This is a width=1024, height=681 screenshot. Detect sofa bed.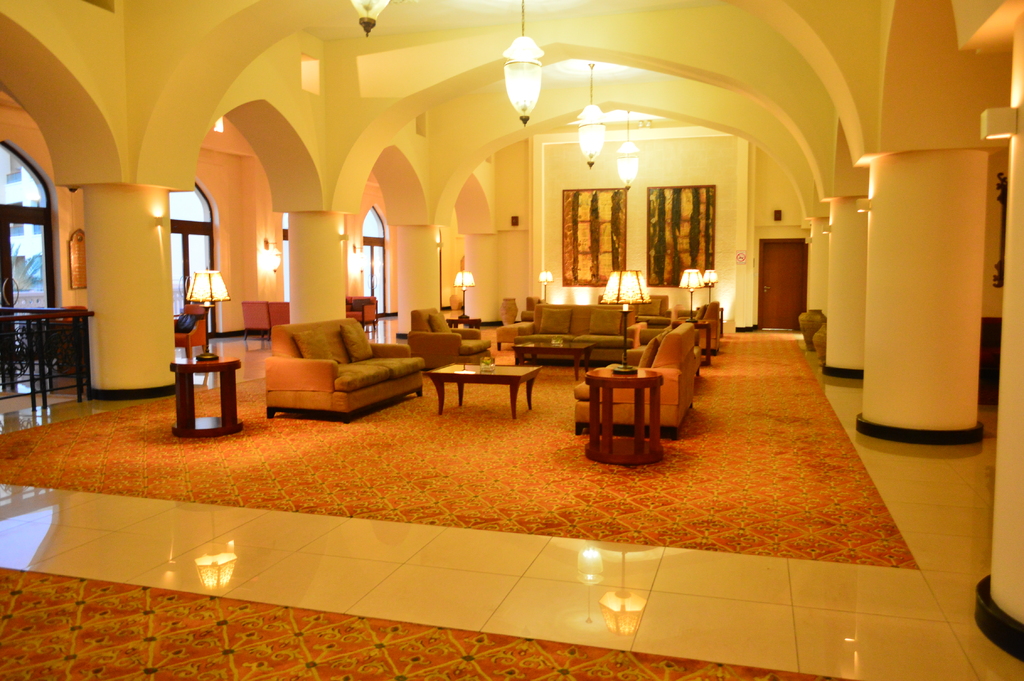
bbox(573, 322, 703, 441).
